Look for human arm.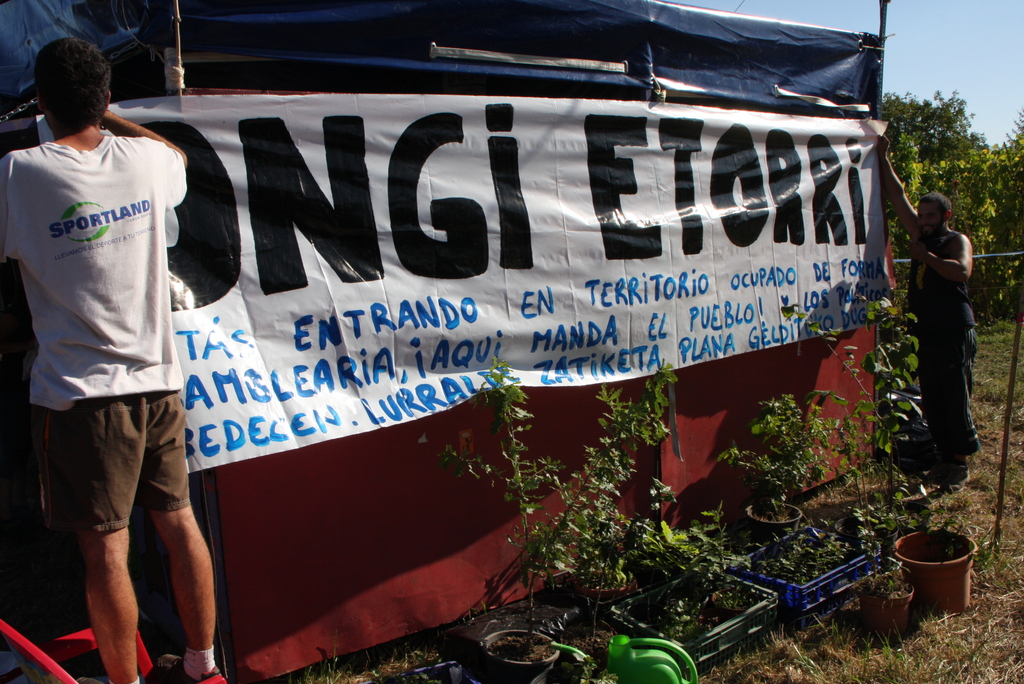
Found: BBox(872, 129, 924, 238).
